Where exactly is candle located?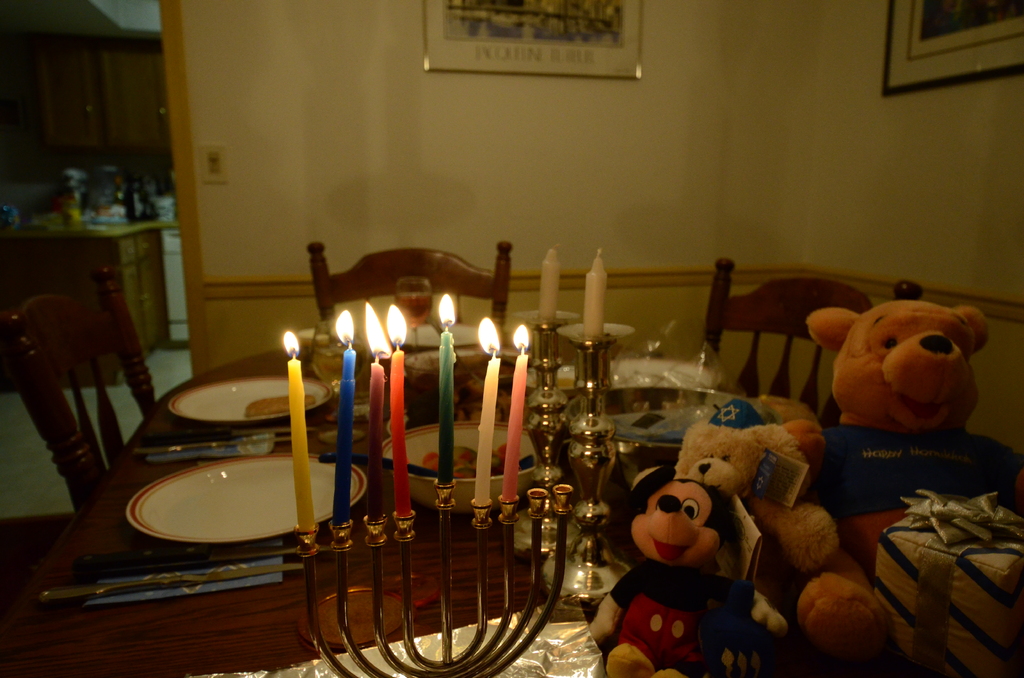
Its bounding box is Rect(439, 295, 459, 486).
